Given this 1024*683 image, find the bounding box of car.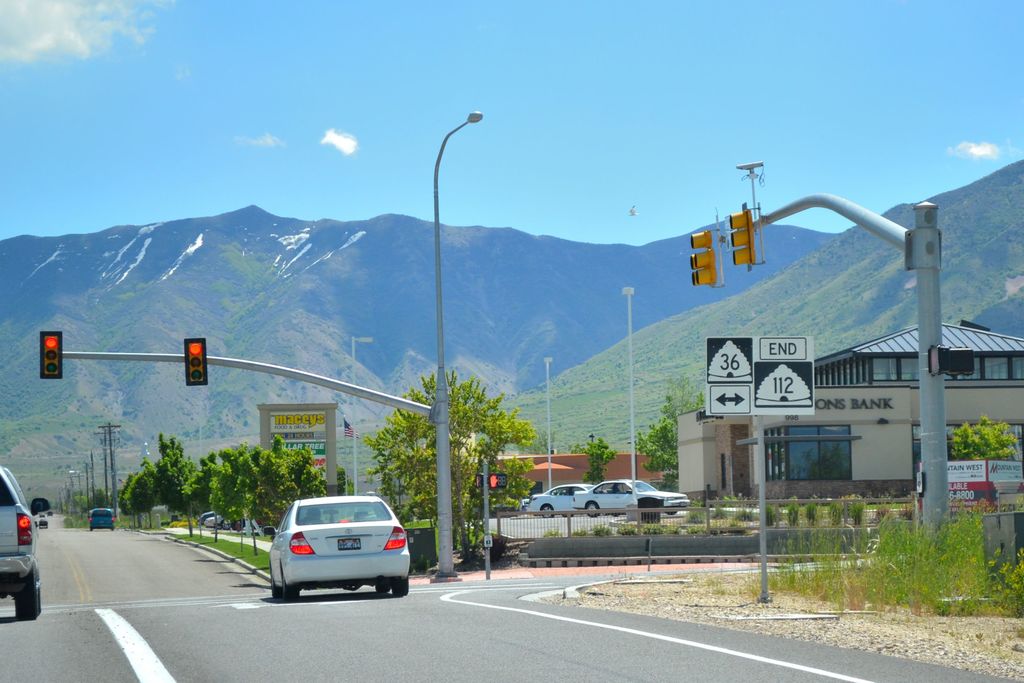
(left=203, top=512, right=232, bottom=530).
